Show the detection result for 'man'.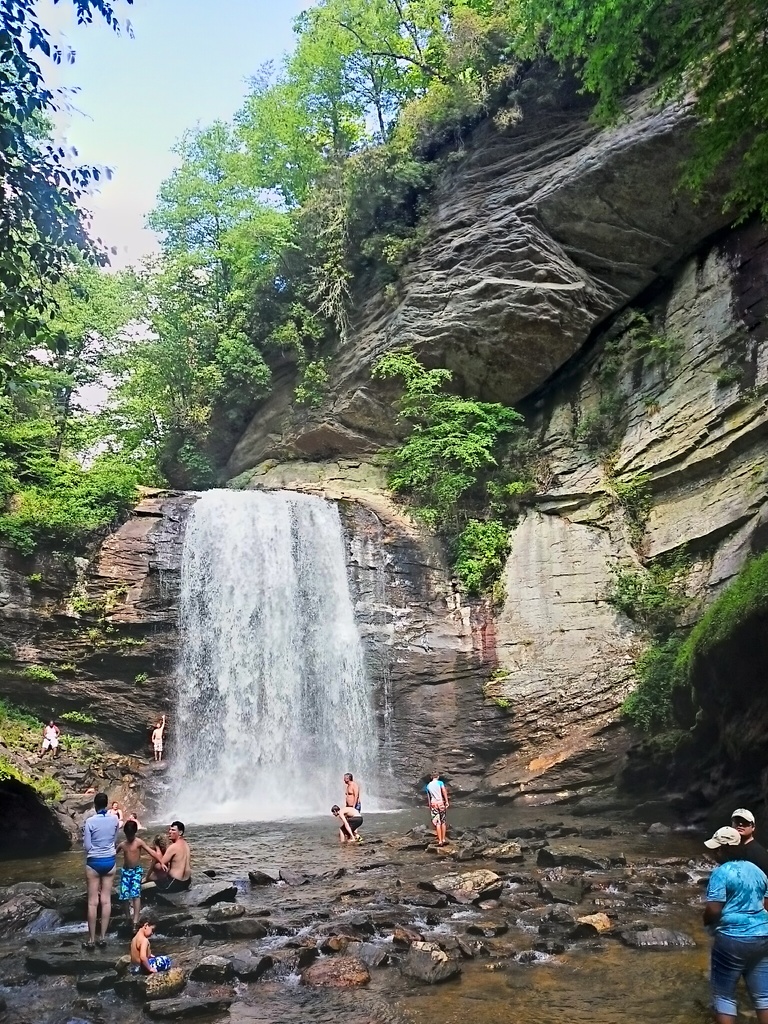
bbox=(331, 798, 362, 849).
